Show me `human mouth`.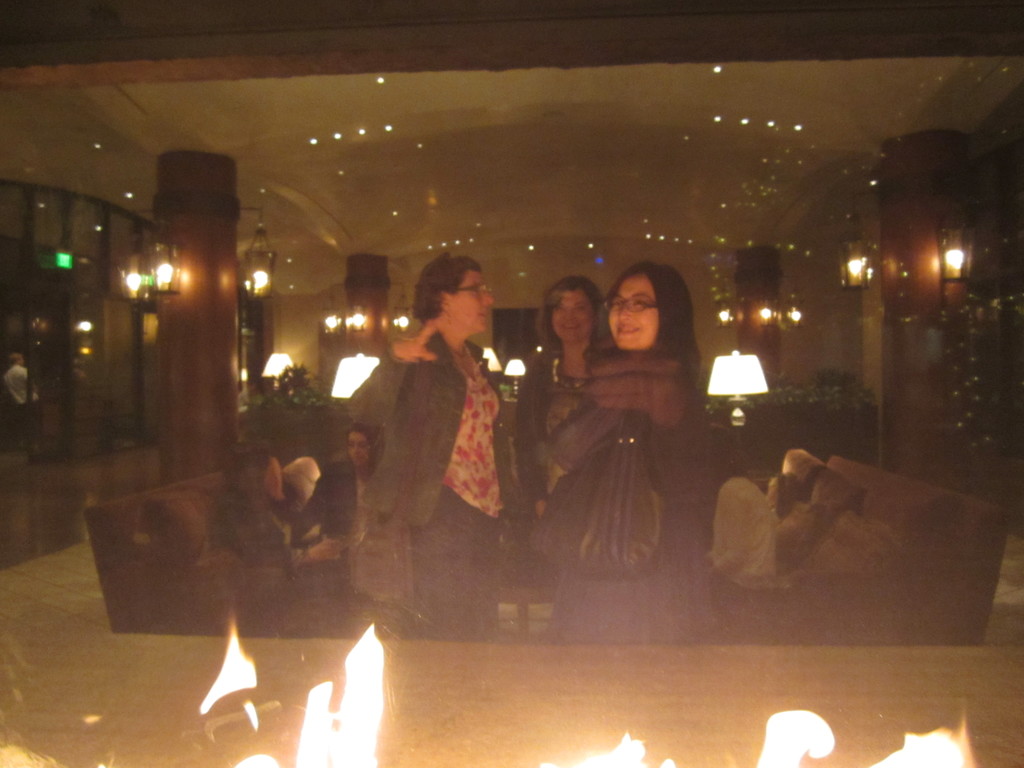
`human mouth` is here: detection(614, 324, 637, 335).
